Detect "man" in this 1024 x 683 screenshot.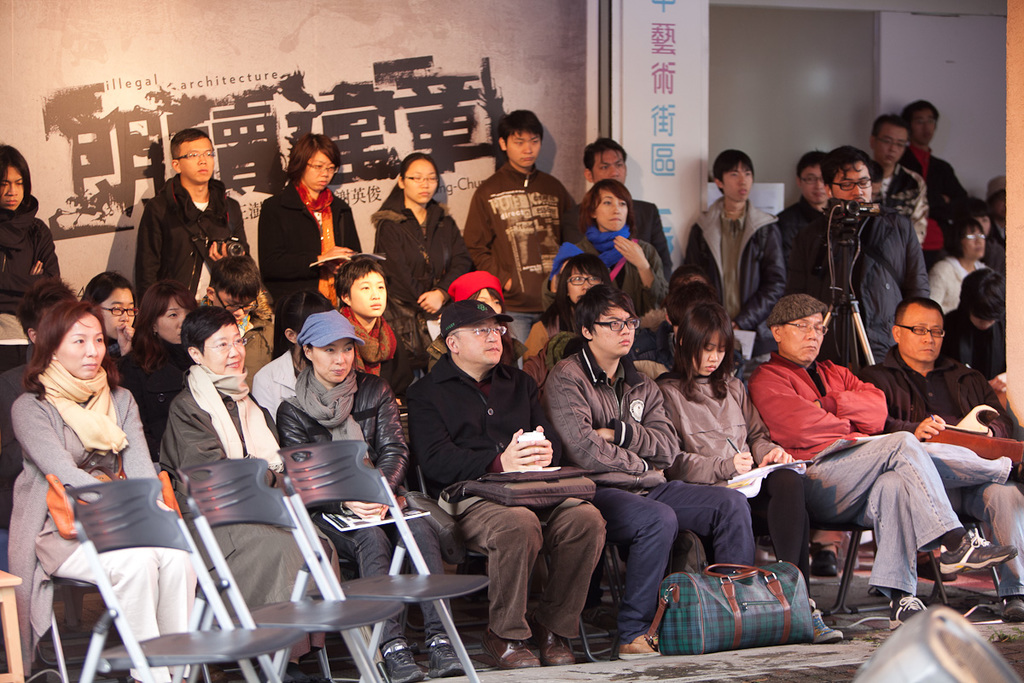
Detection: {"left": 679, "top": 149, "right": 780, "bottom": 318}.
